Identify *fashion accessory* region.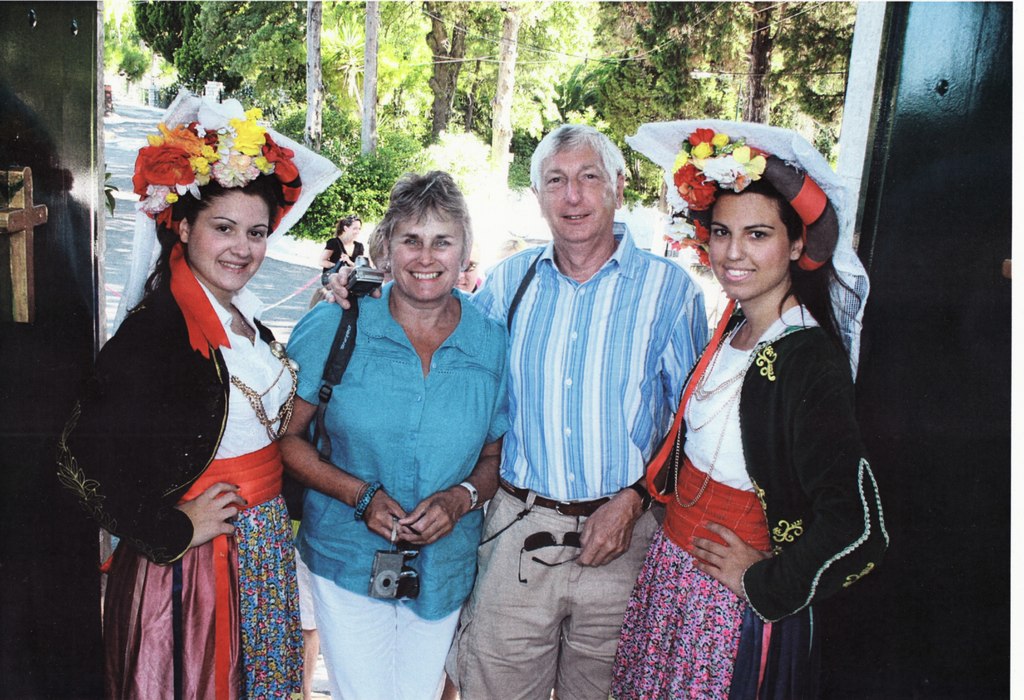
Region: <region>494, 477, 610, 517</region>.
